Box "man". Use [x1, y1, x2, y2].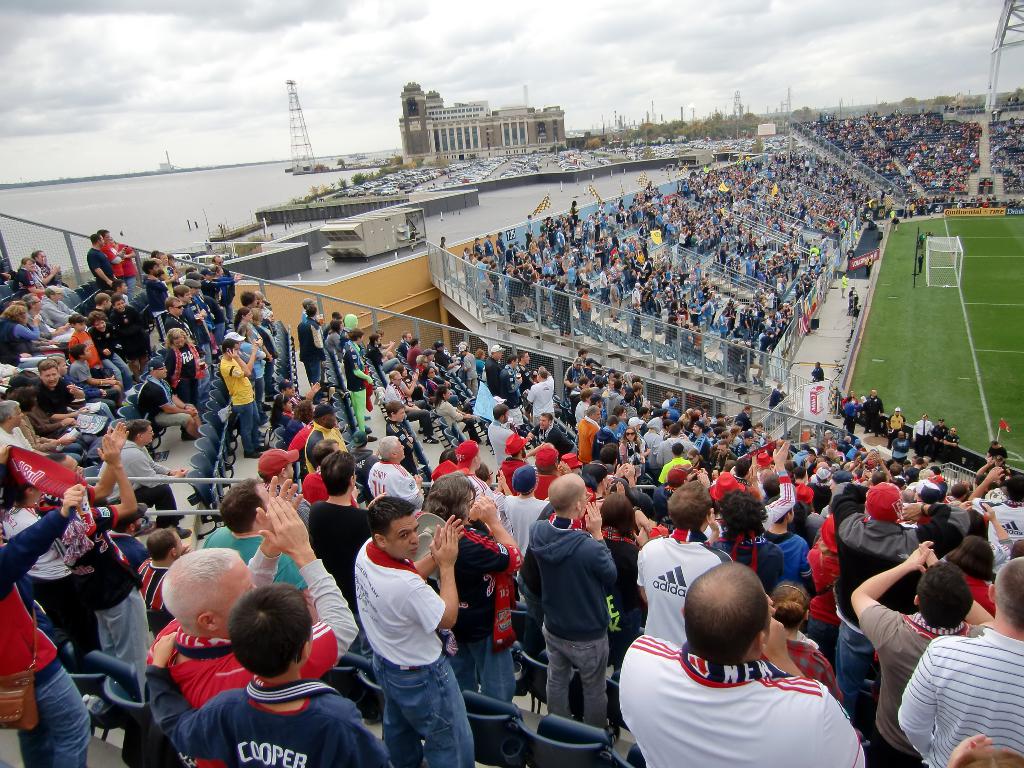
[525, 364, 554, 422].
